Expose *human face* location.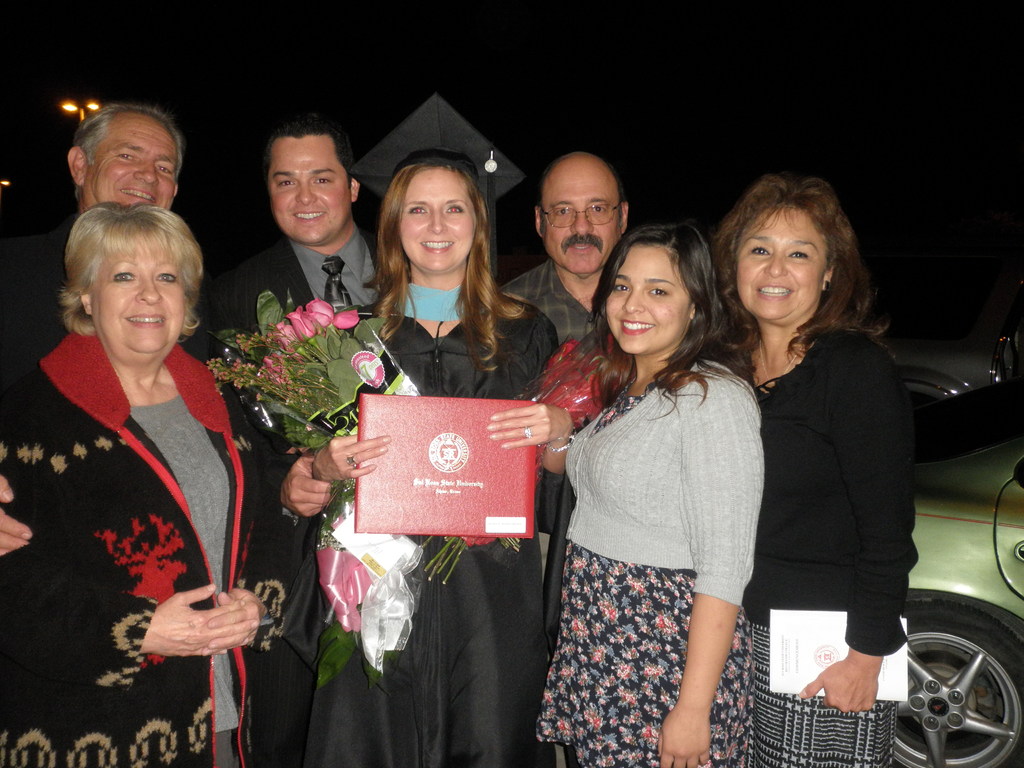
Exposed at {"left": 400, "top": 167, "right": 477, "bottom": 270}.
